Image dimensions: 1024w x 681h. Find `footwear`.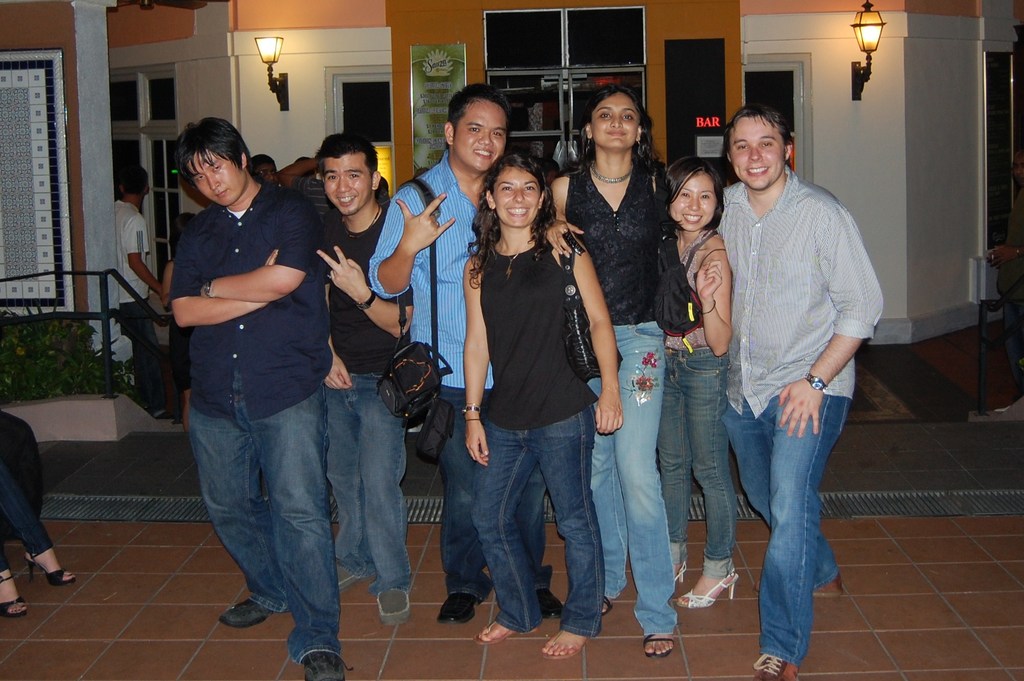
left=543, top=623, right=583, bottom=670.
